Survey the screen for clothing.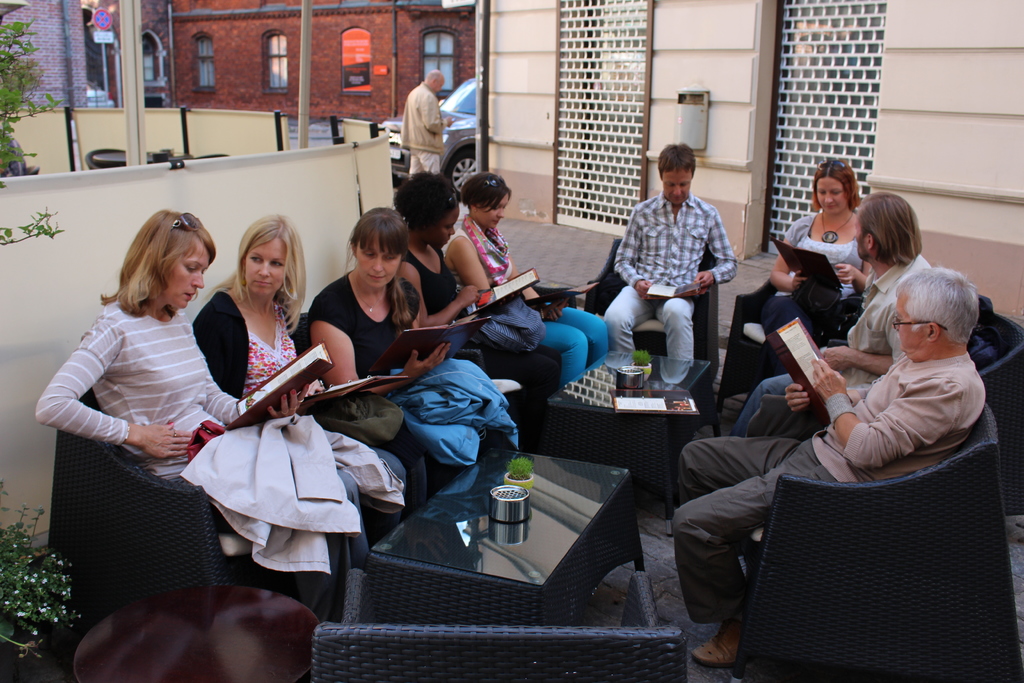
Survey found: 668,354,986,622.
